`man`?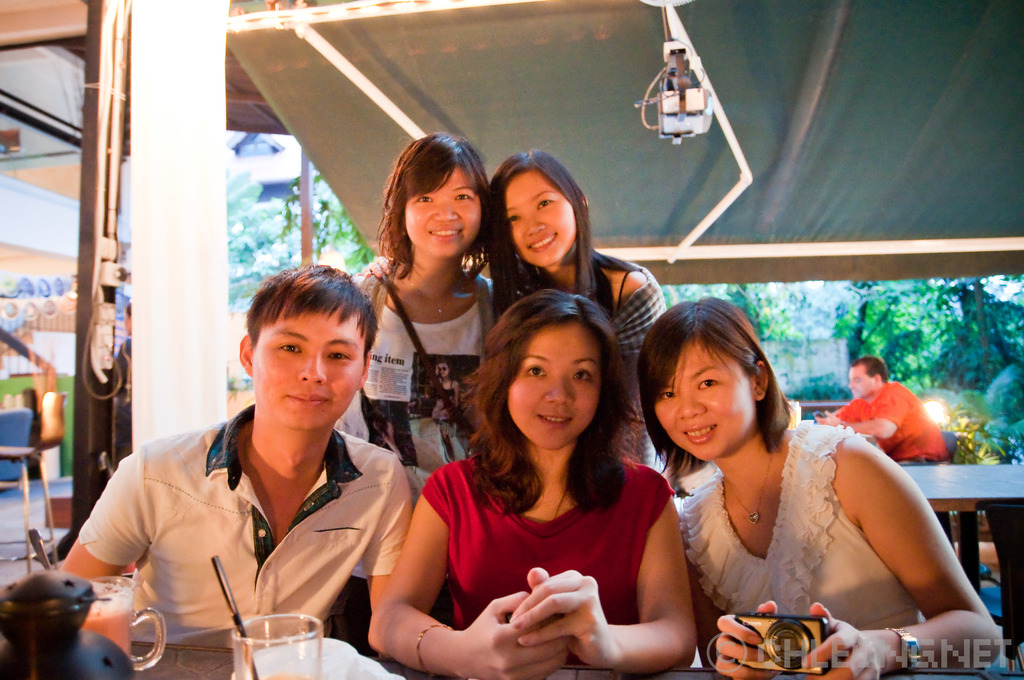
<region>52, 264, 412, 649</region>
